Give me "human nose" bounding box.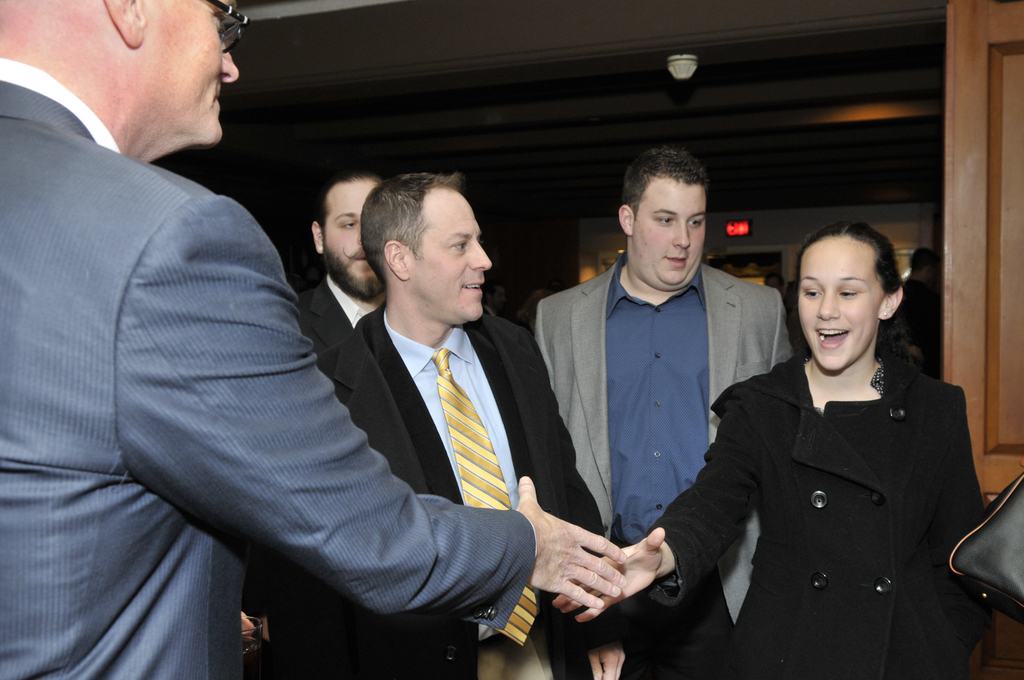
locate(220, 47, 244, 84).
